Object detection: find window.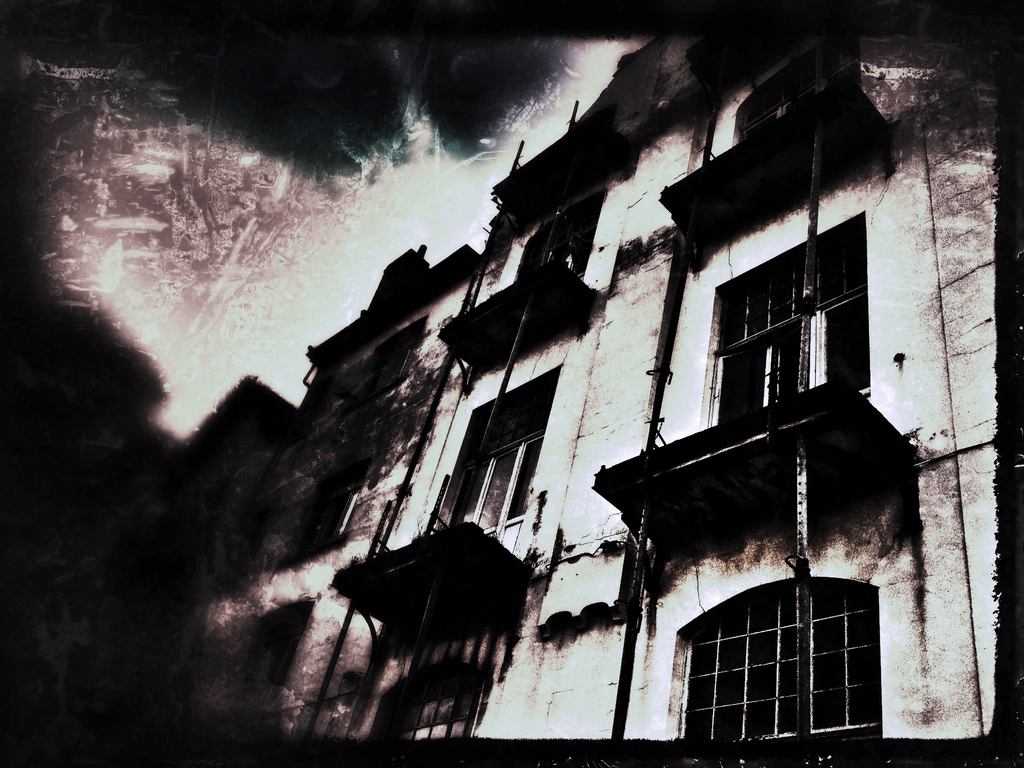
region(717, 218, 867, 438).
